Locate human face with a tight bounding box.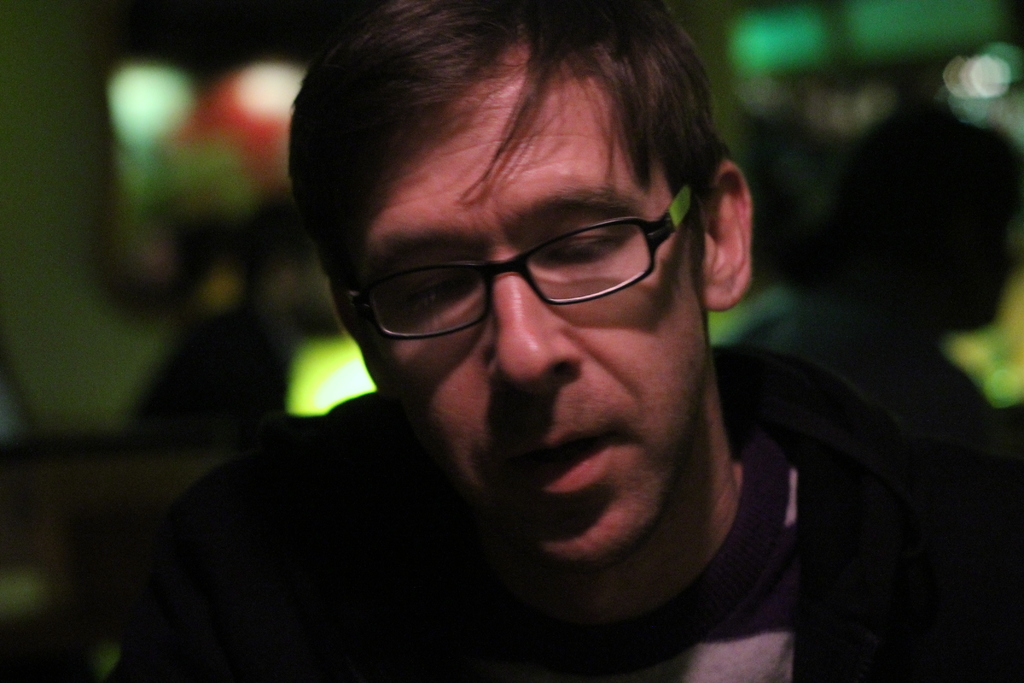
362,42,708,561.
